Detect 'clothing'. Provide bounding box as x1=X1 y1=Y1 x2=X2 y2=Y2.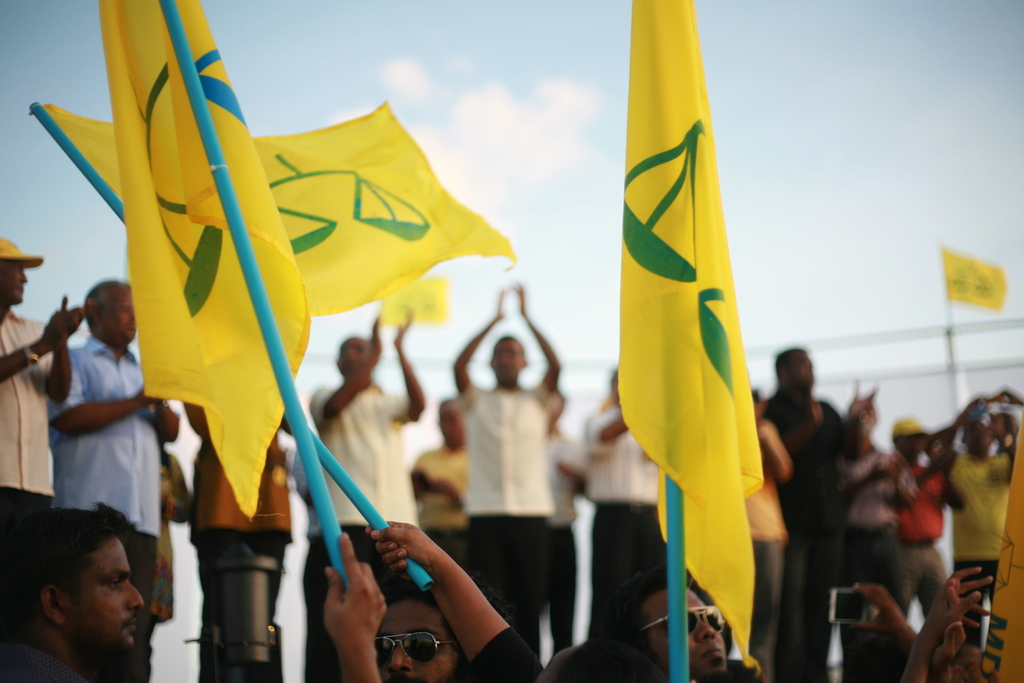
x1=458 y1=374 x2=552 y2=663.
